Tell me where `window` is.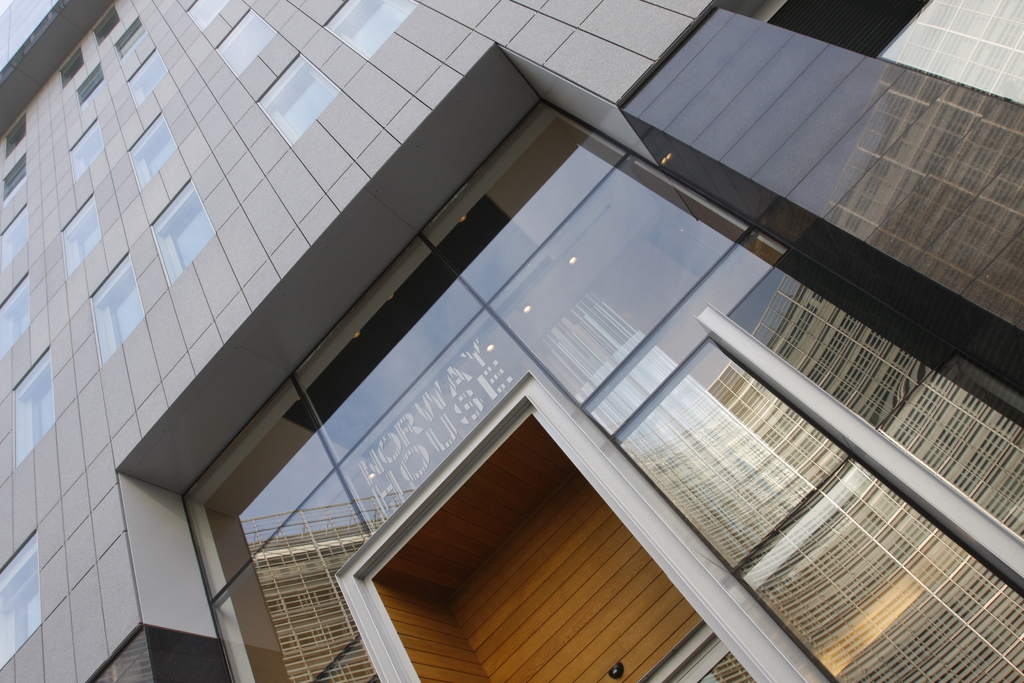
`window` is at bbox=[125, 43, 173, 104].
